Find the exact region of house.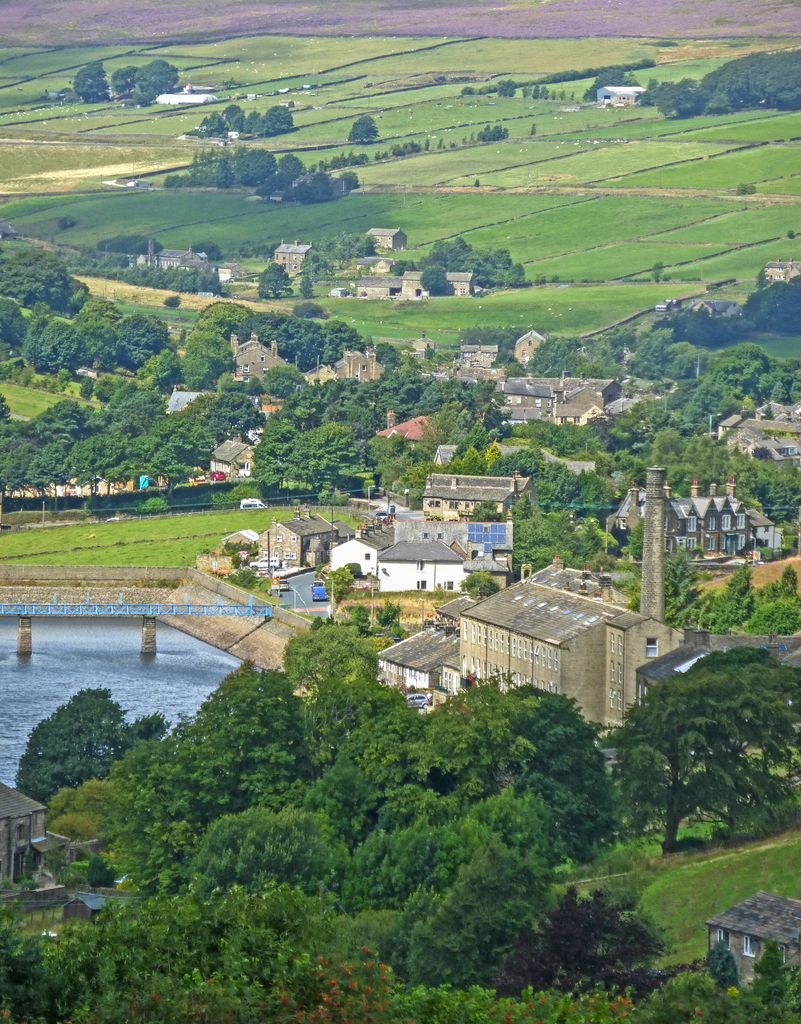
Exact region: (left=448, top=273, right=482, bottom=295).
